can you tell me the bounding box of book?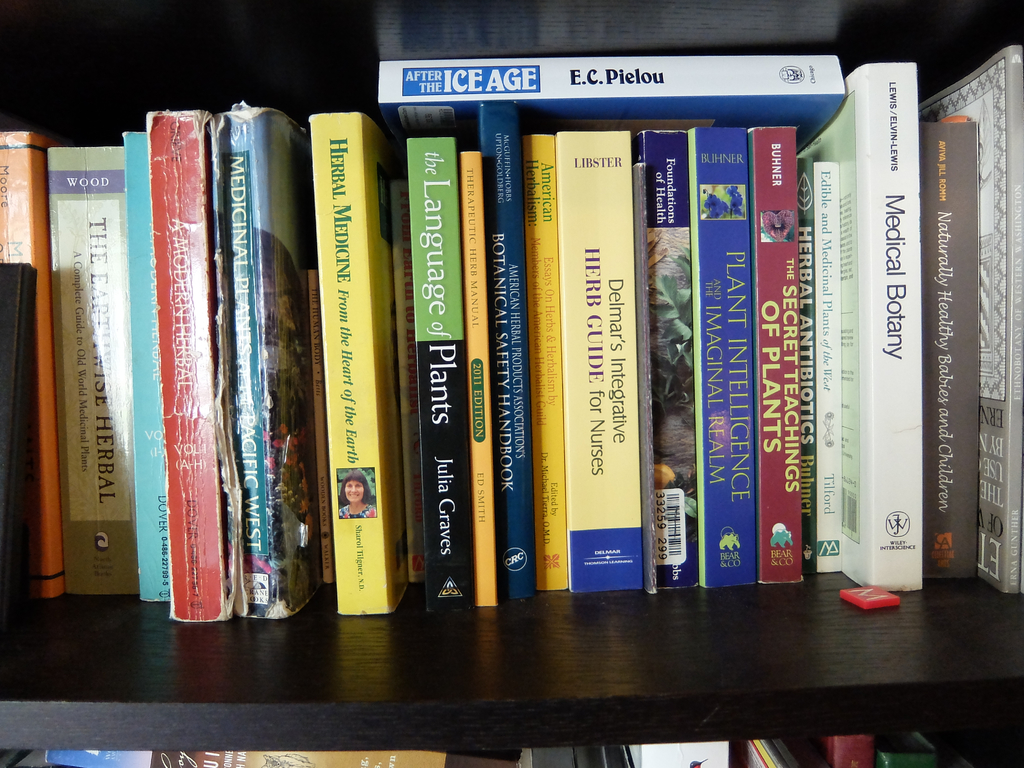
(x1=316, y1=108, x2=403, y2=618).
